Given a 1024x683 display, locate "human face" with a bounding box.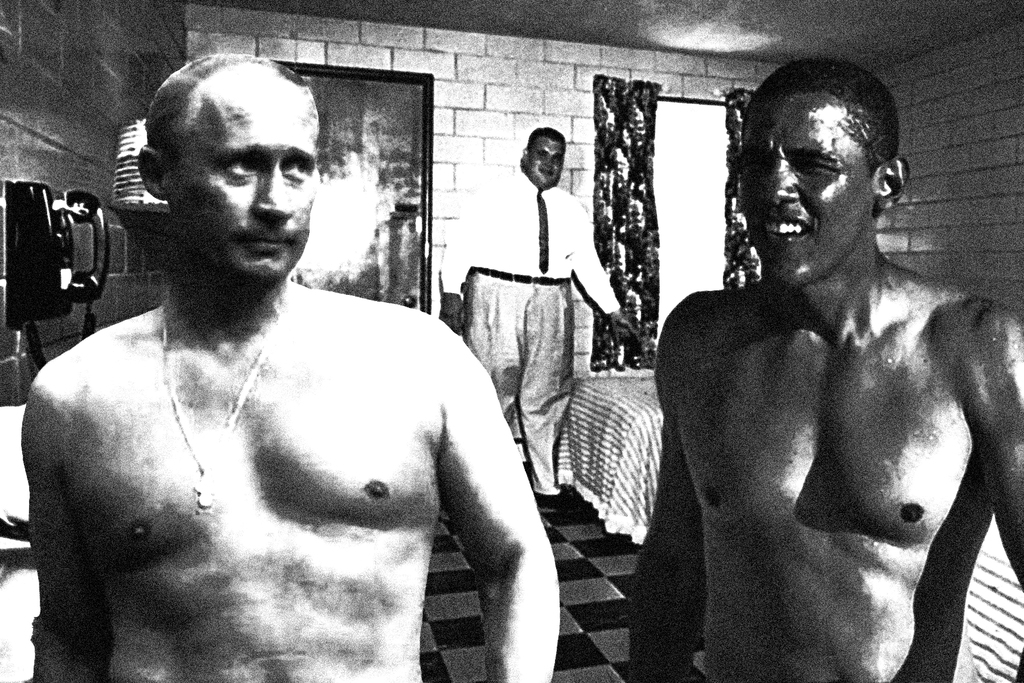
Located: select_region(527, 139, 565, 186).
